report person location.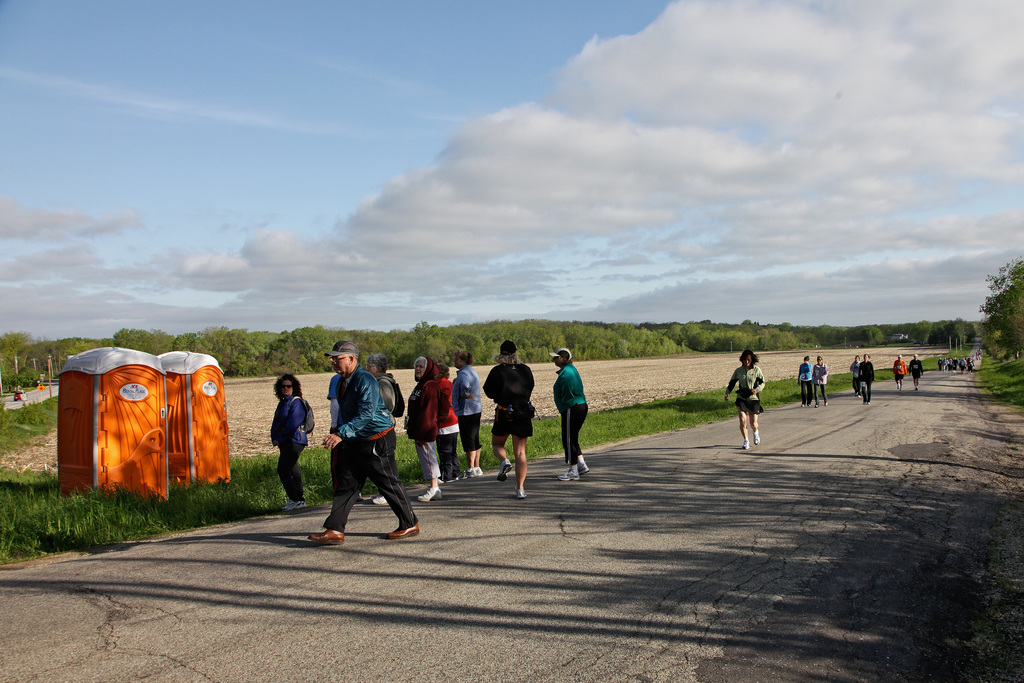
Report: 847:354:859:397.
